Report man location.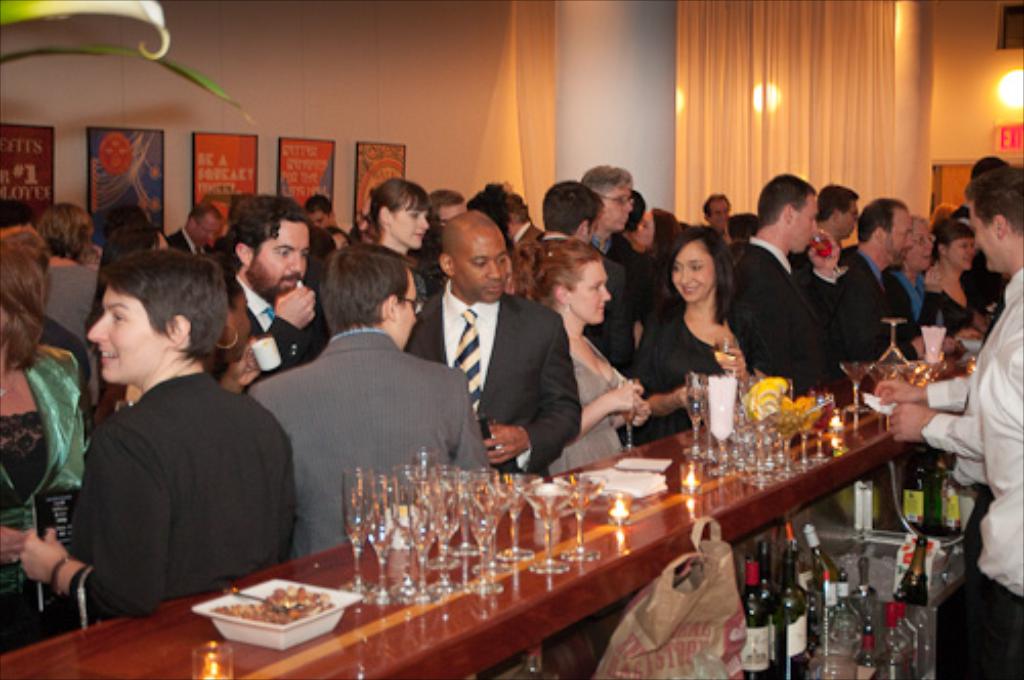
Report: (left=303, top=193, right=352, bottom=238).
